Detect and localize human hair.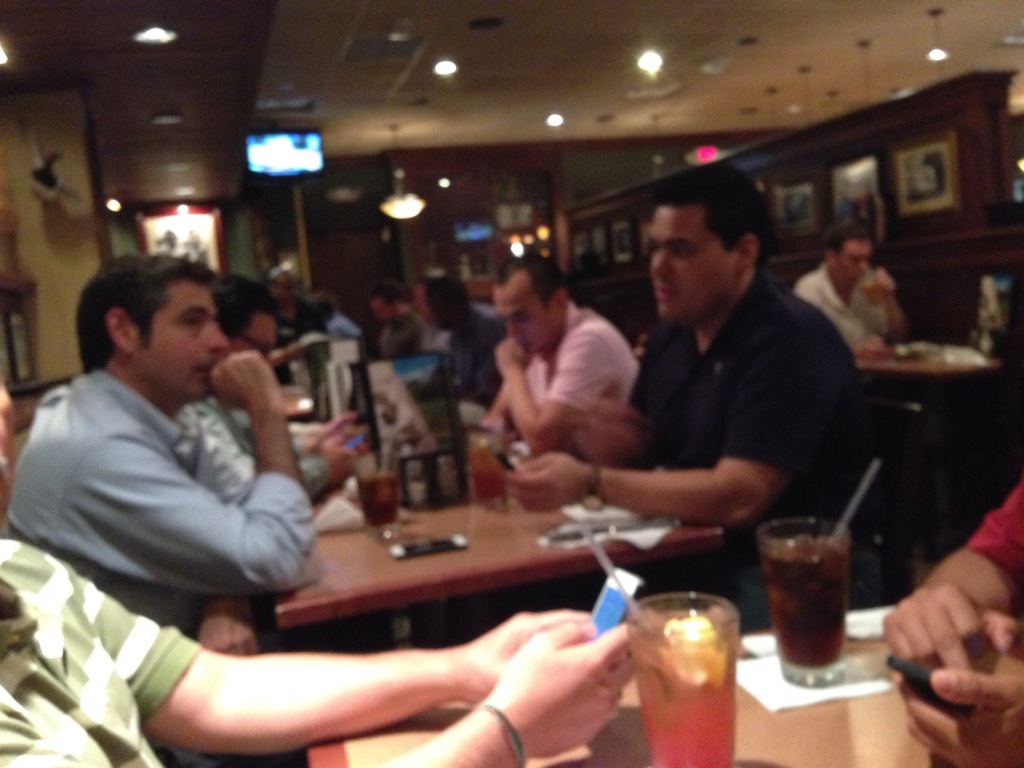
Localized at left=214, top=267, right=283, bottom=341.
